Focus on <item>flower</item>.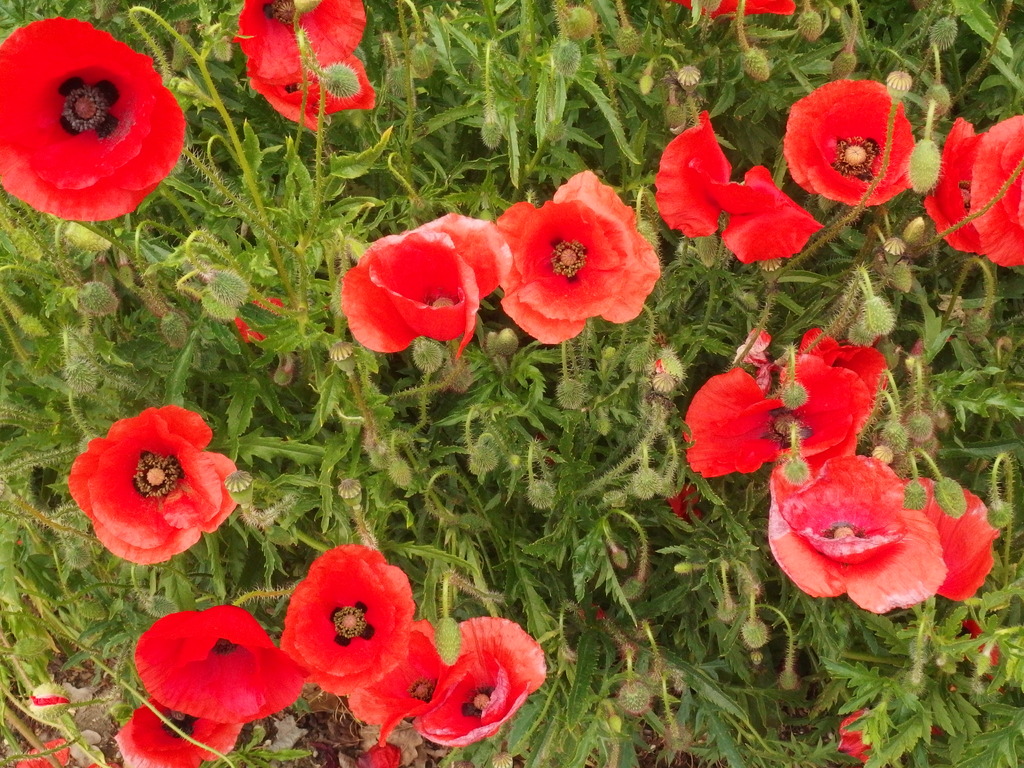
Focused at {"x1": 778, "y1": 82, "x2": 916, "y2": 209}.
